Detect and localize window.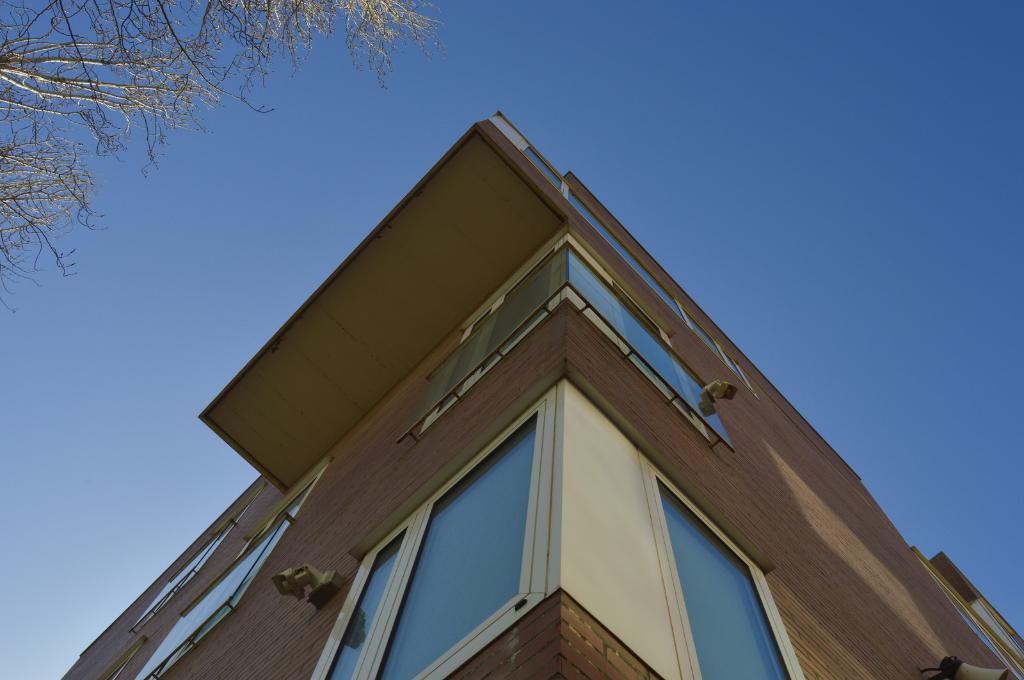
Localized at rect(323, 400, 538, 679).
